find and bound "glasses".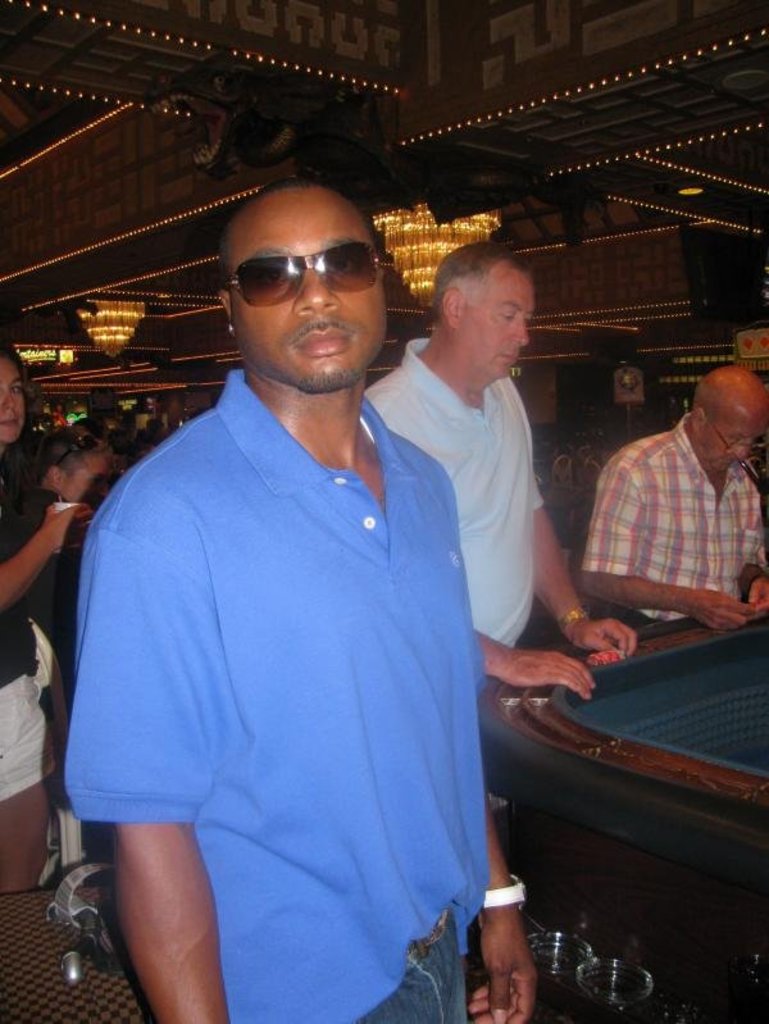
Bound: (x1=704, y1=405, x2=768, y2=455).
